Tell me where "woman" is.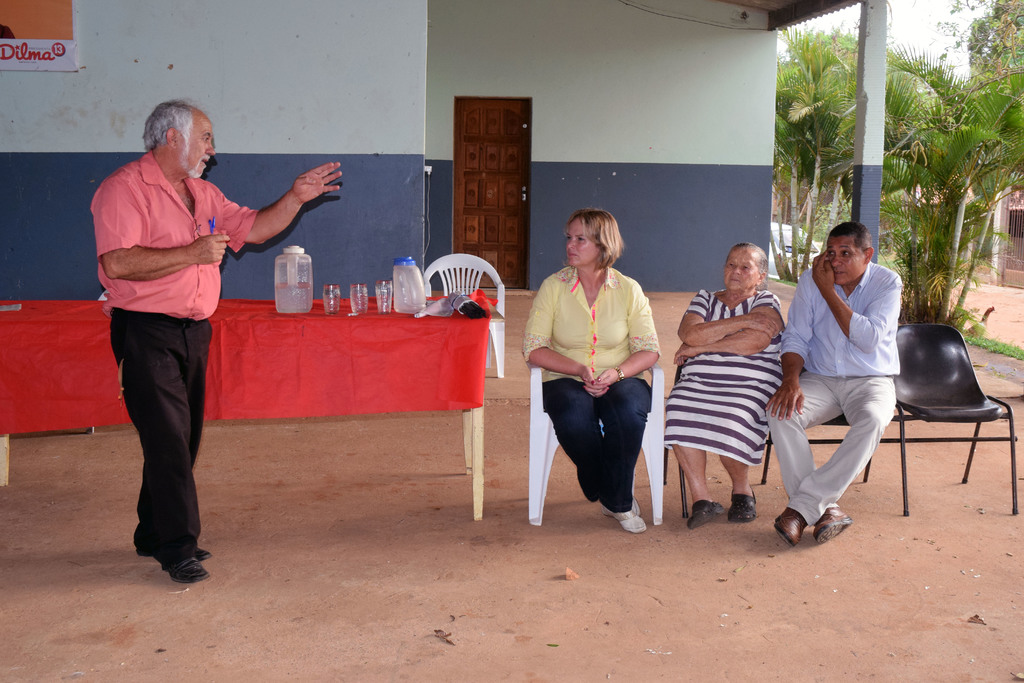
"woman" is at Rect(661, 242, 787, 523).
